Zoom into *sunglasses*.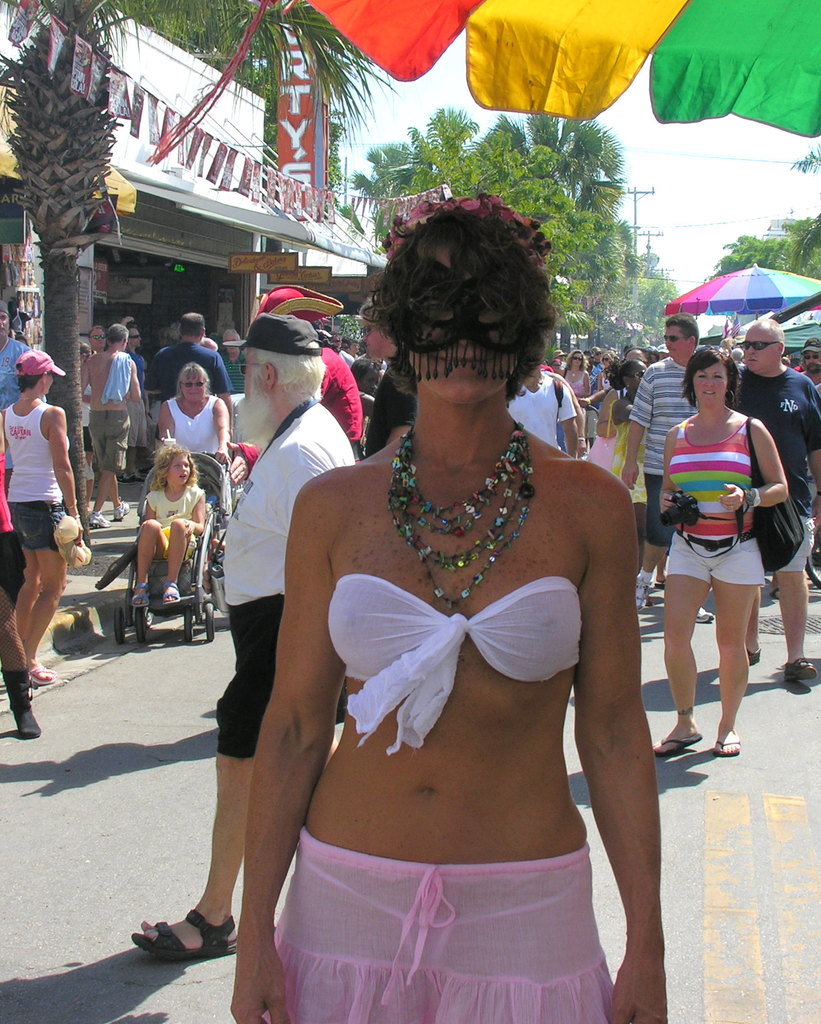
Zoom target: left=183, top=381, right=204, bottom=388.
